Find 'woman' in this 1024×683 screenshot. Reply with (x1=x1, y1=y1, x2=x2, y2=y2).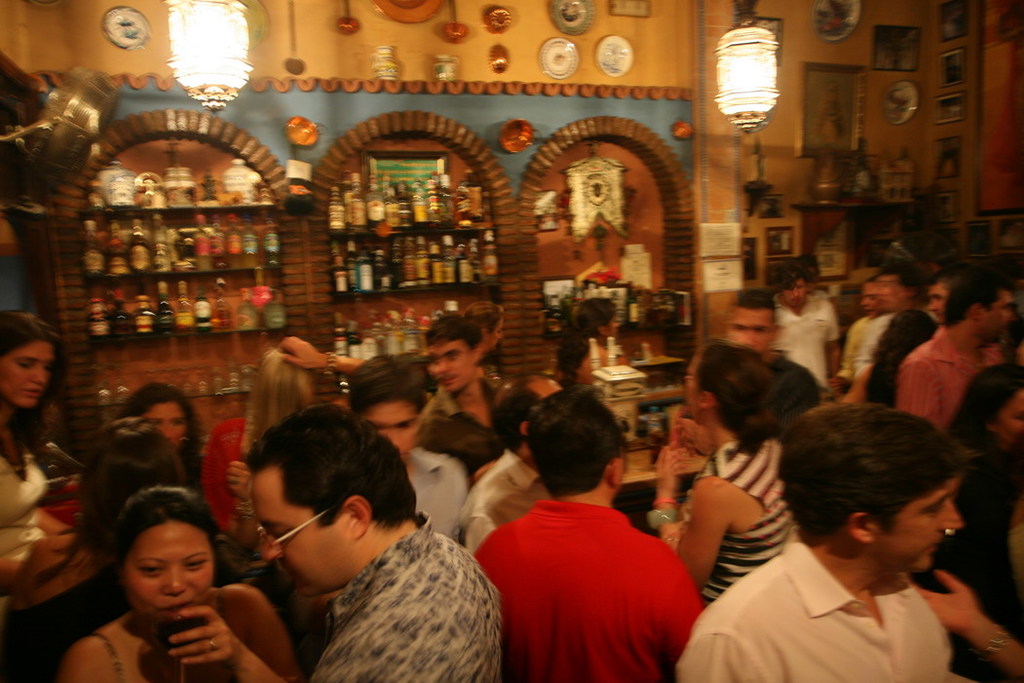
(x1=550, y1=296, x2=633, y2=396).
